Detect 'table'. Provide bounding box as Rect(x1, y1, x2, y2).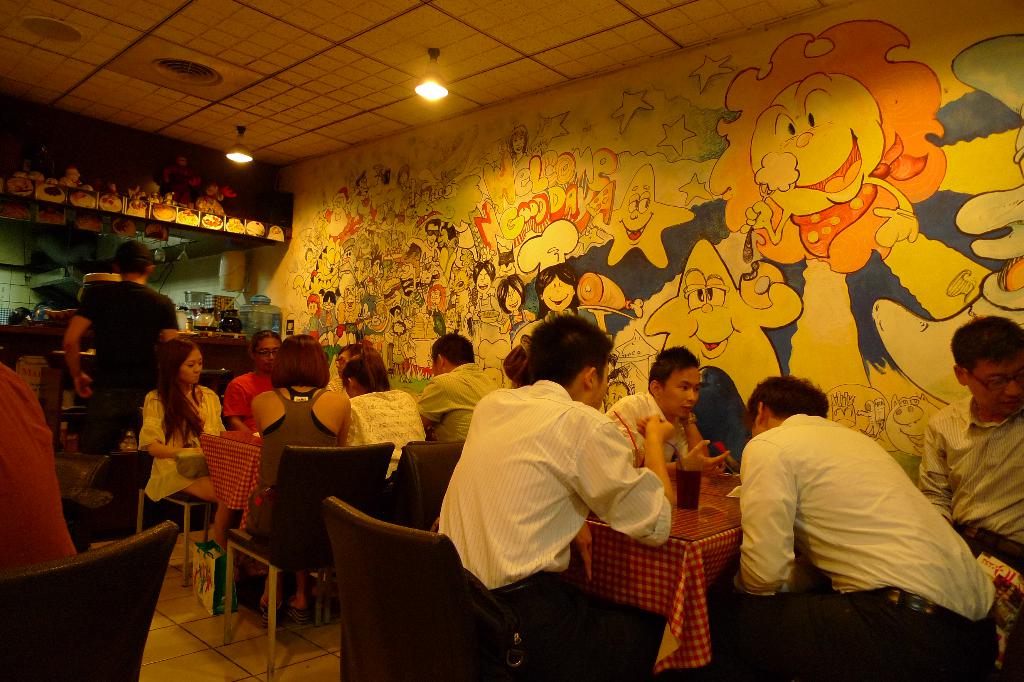
Rect(433, 457, 775, 679).
